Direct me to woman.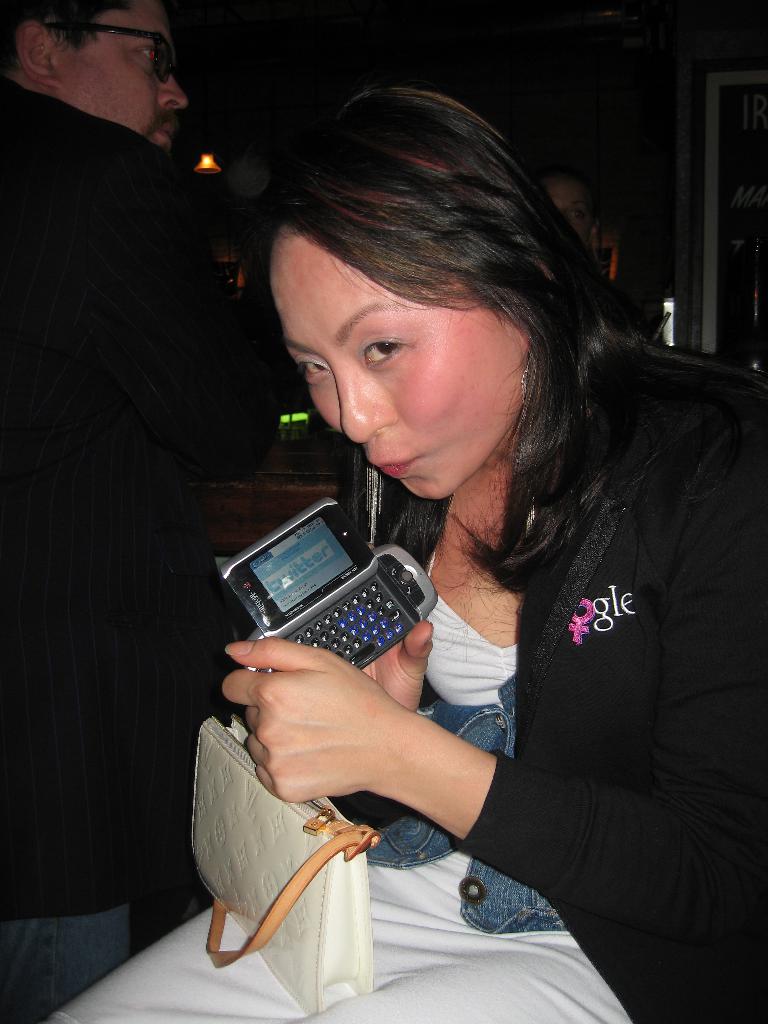
Direction: x1=189 y1=80 x2=714 y2=1023.
